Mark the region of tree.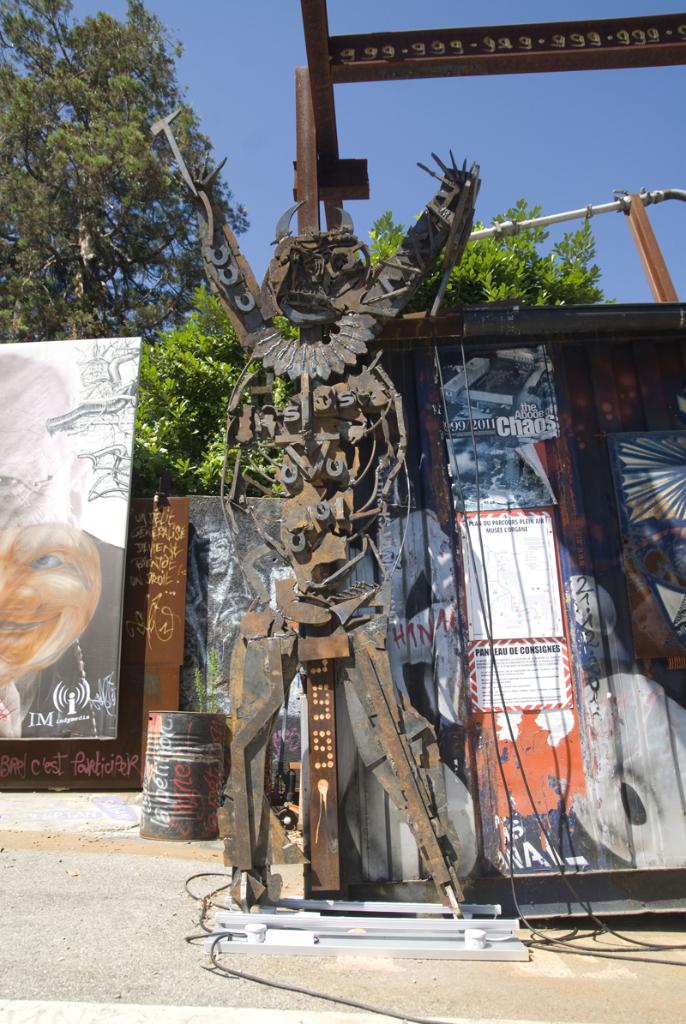
Region: x1=15, y1=6, x2=252, y2=355.
